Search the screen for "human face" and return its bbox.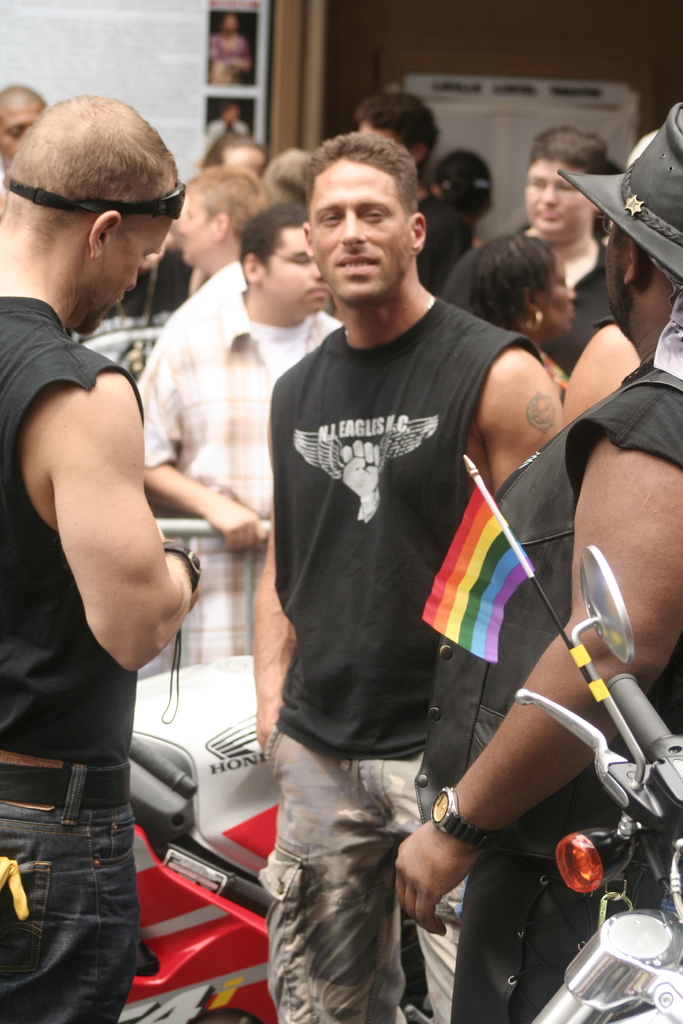
Found: [588,207,625,333].
